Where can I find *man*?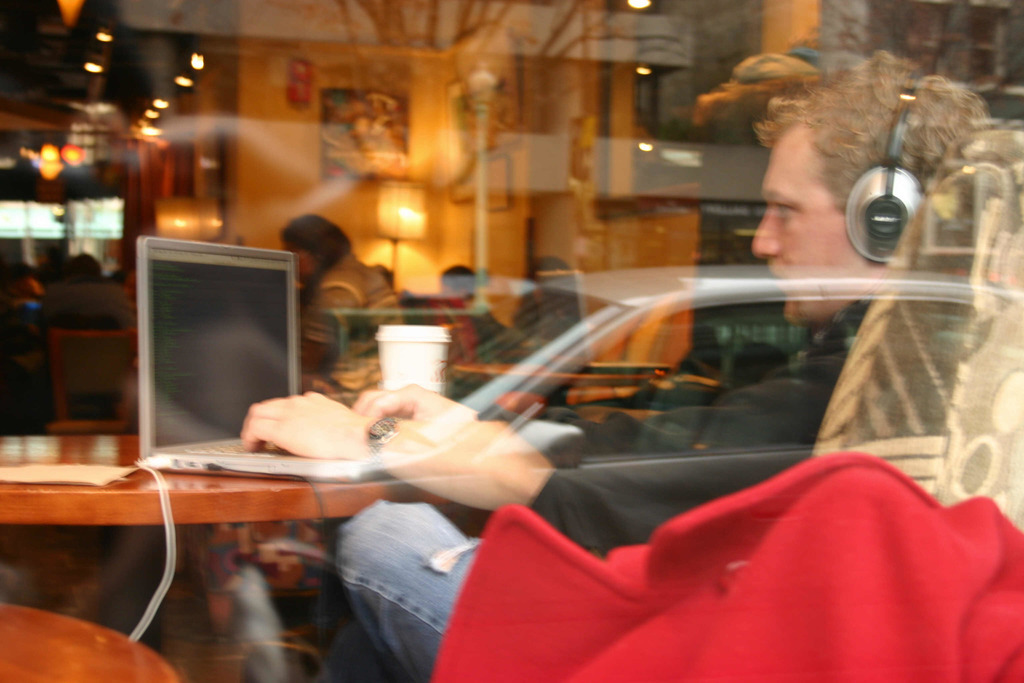
You can find it at 236:45:998:682.
